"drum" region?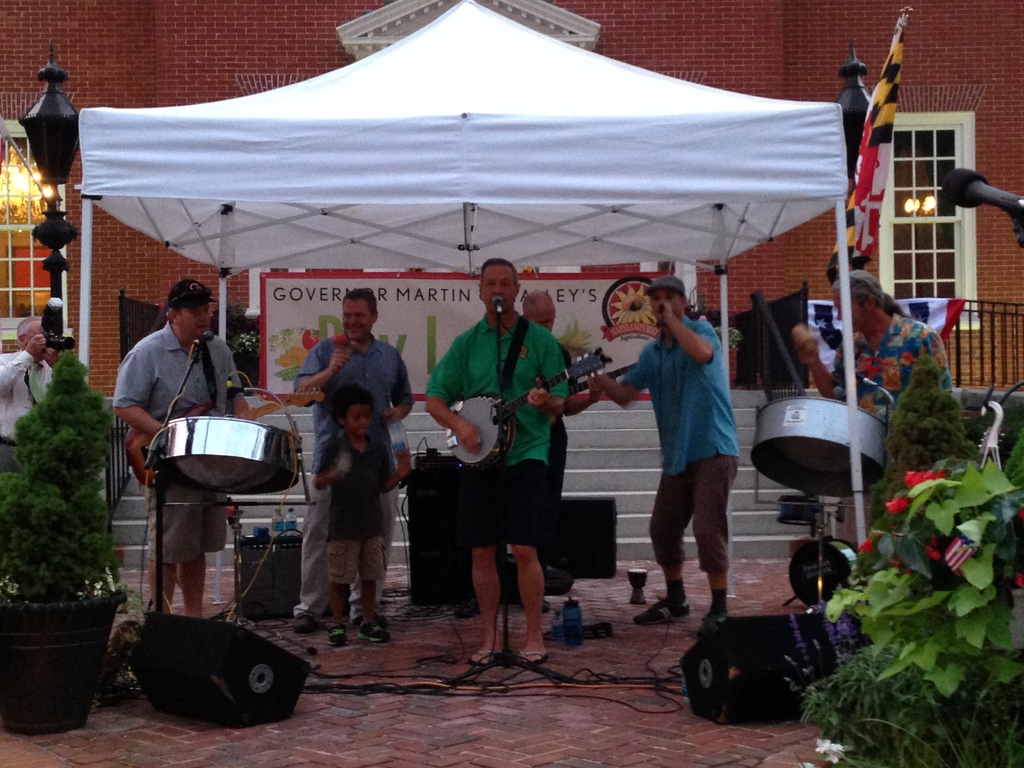
locate(156, 416, 303, 498)
